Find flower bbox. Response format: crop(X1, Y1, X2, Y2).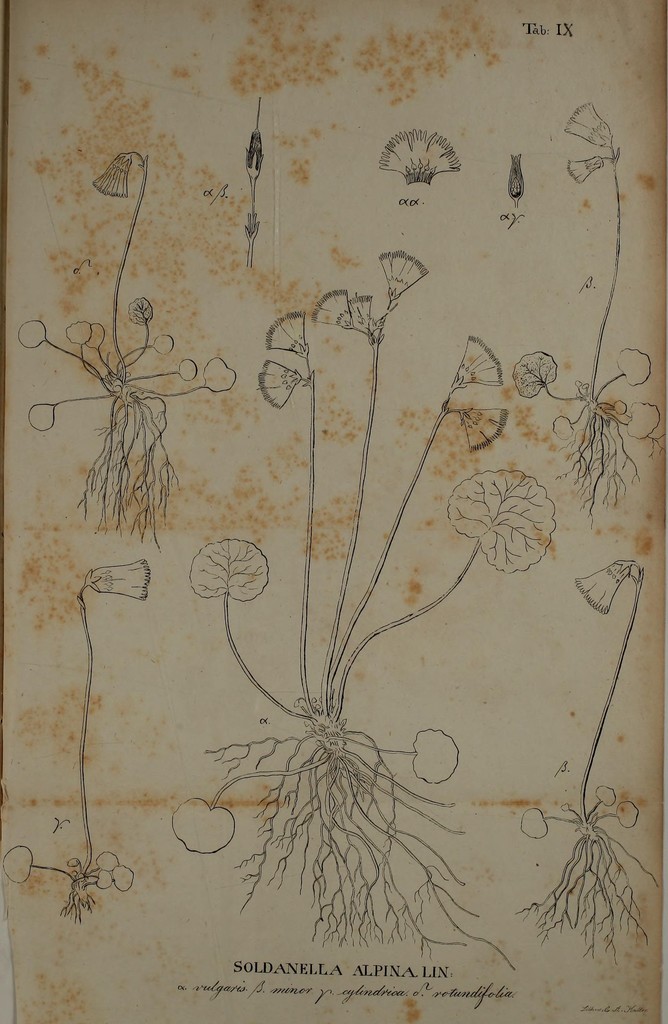
crop(453, 402, 514, 458).
